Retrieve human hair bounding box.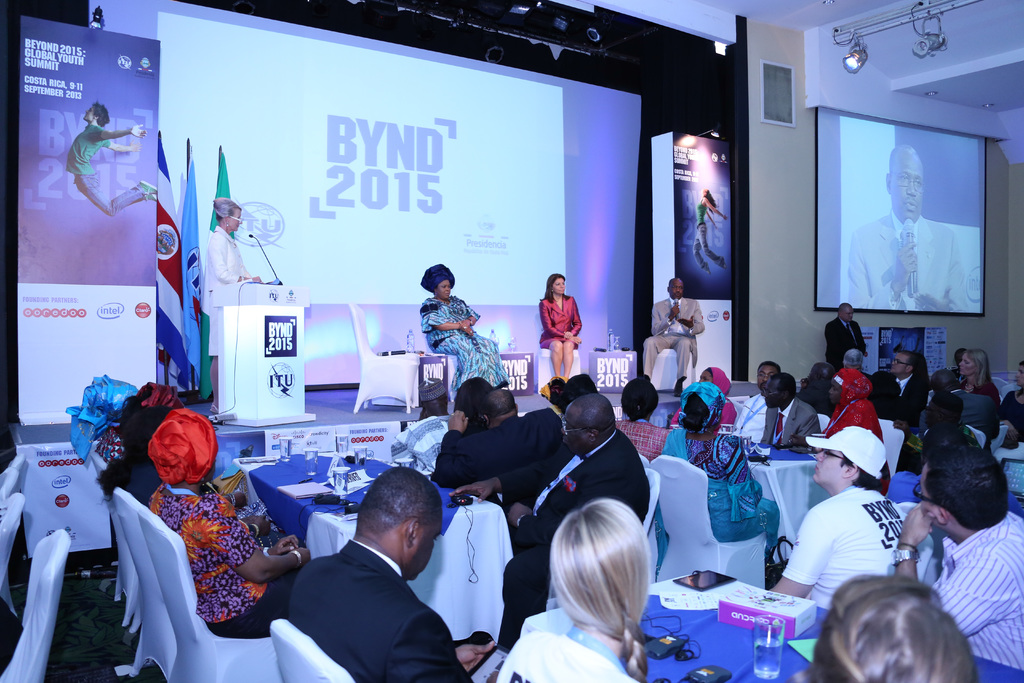
Bounding box: Rect(96, 387, 173, 502).
